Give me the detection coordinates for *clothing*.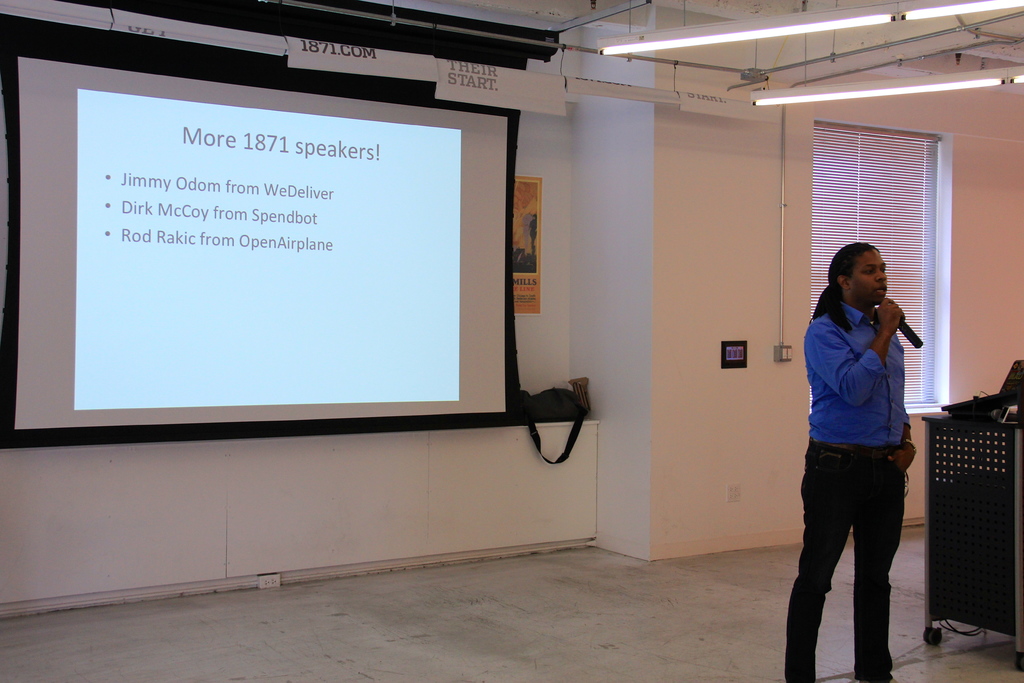
<region>774, 268, 932, 646</region>.
